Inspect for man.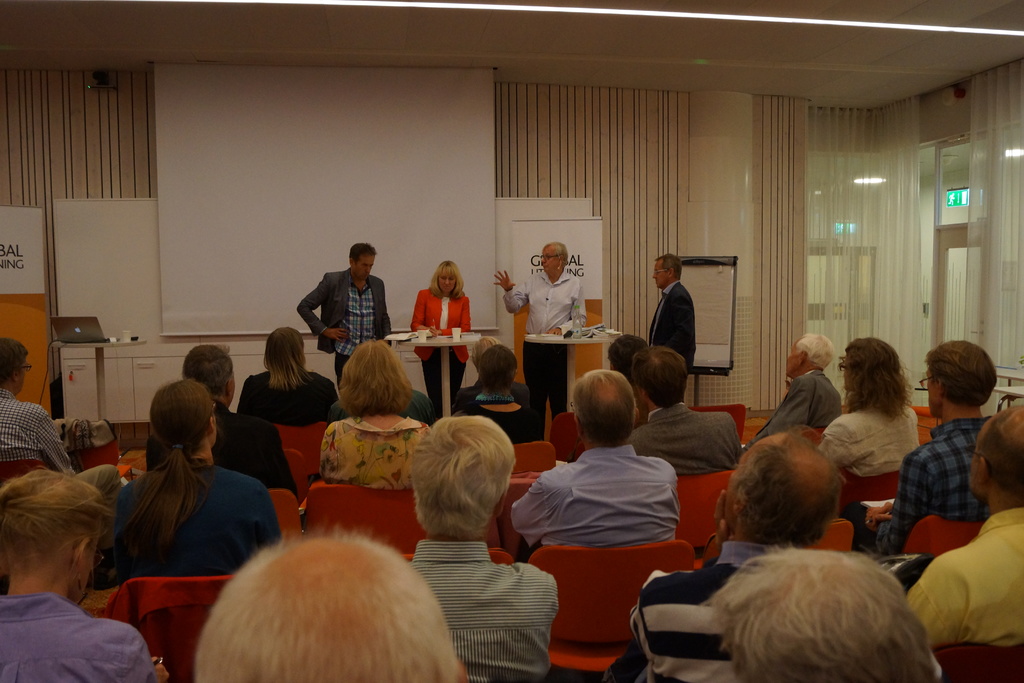
Inspection: box=[624, 425, 846, 682].
